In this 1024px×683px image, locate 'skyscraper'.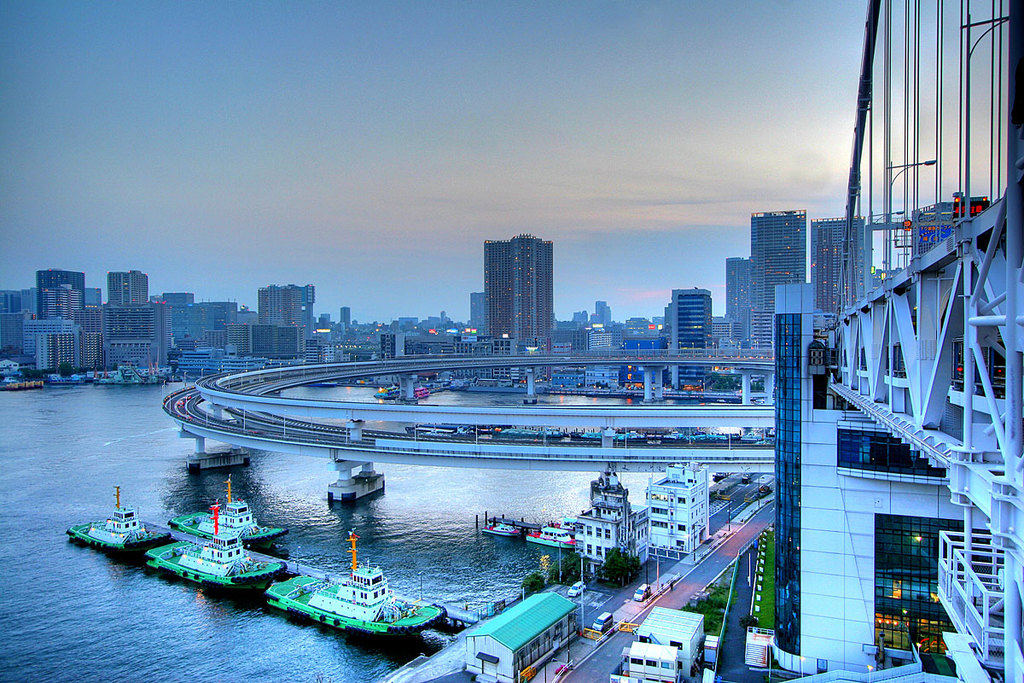
Bounding box: box(253, 283, 283, 324).
